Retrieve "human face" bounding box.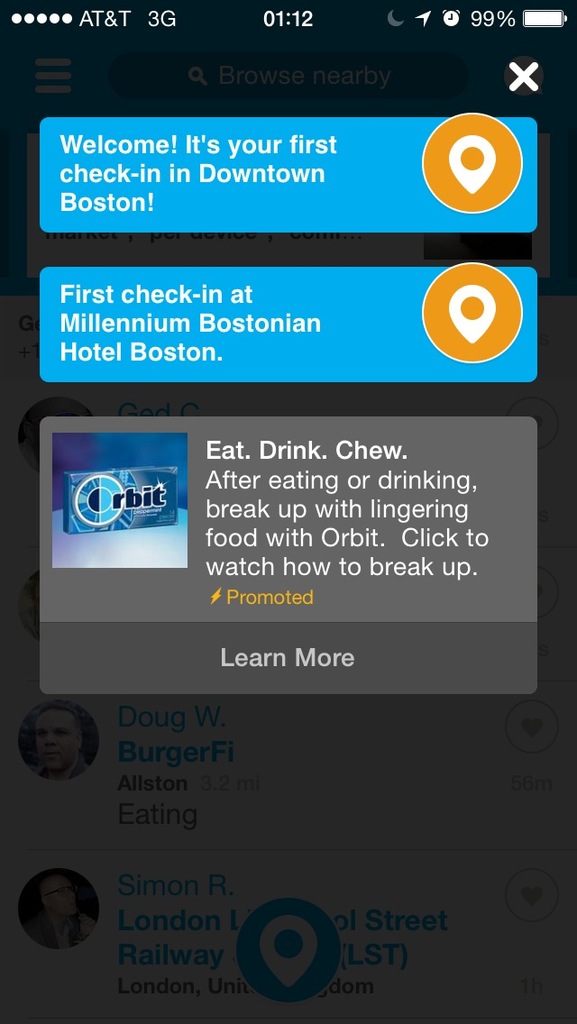
Bounding box: box=[45, 869, 86, 924].
